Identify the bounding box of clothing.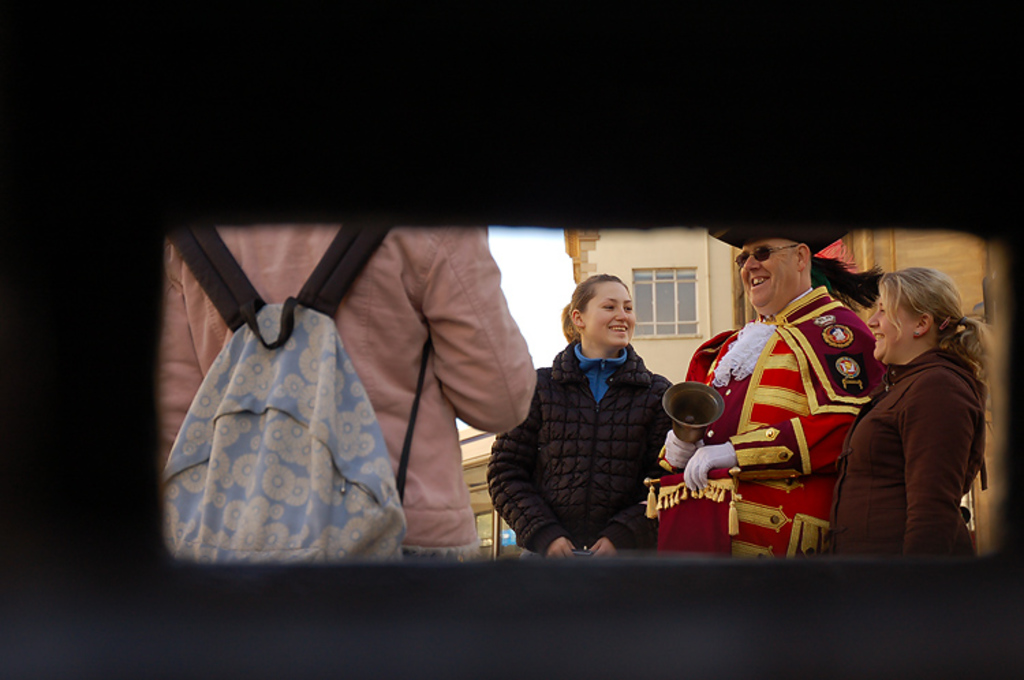
crop(504, 287, 722, 583).
